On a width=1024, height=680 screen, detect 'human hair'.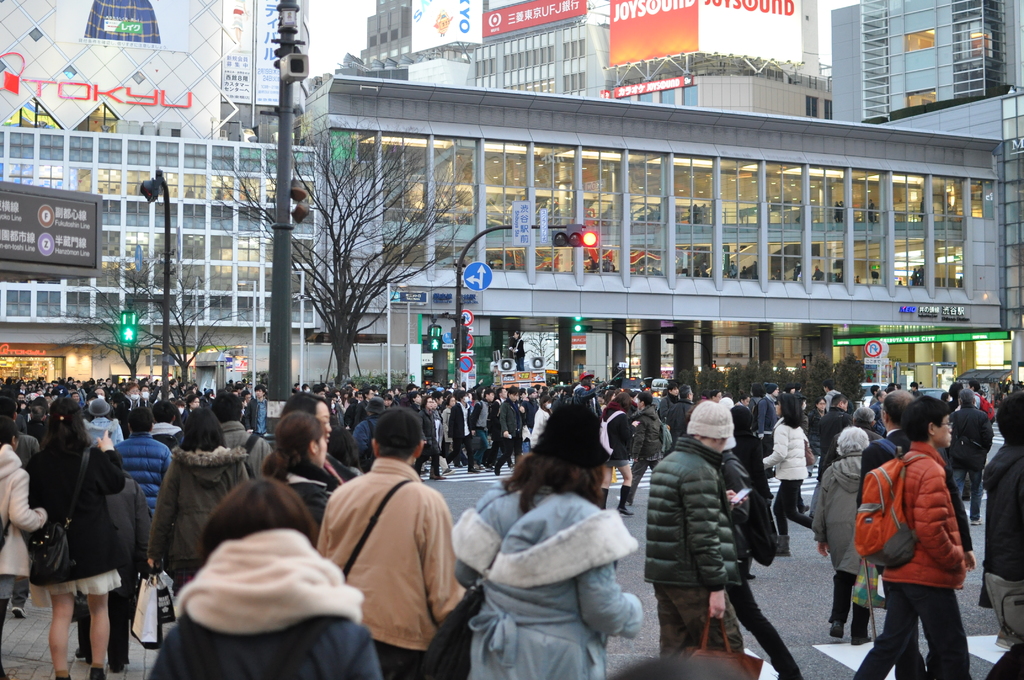
box(821, 376, 835, 393).
